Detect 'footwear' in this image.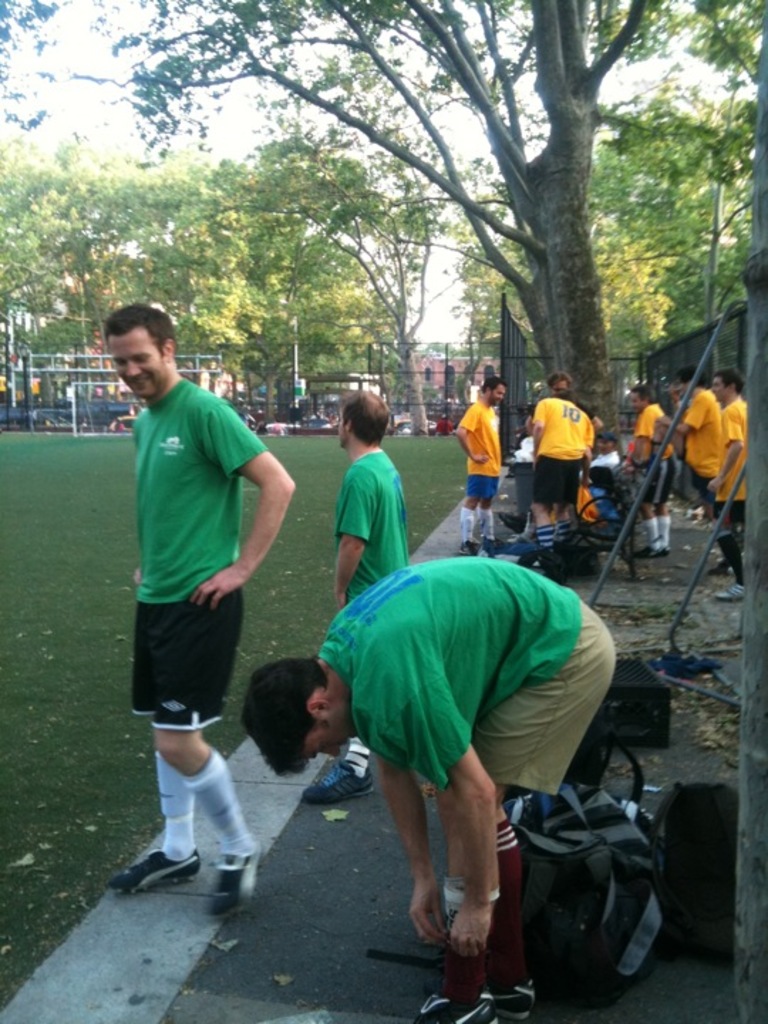
Detection: (x1=481, y1=973, x2=533, y2=1023).
